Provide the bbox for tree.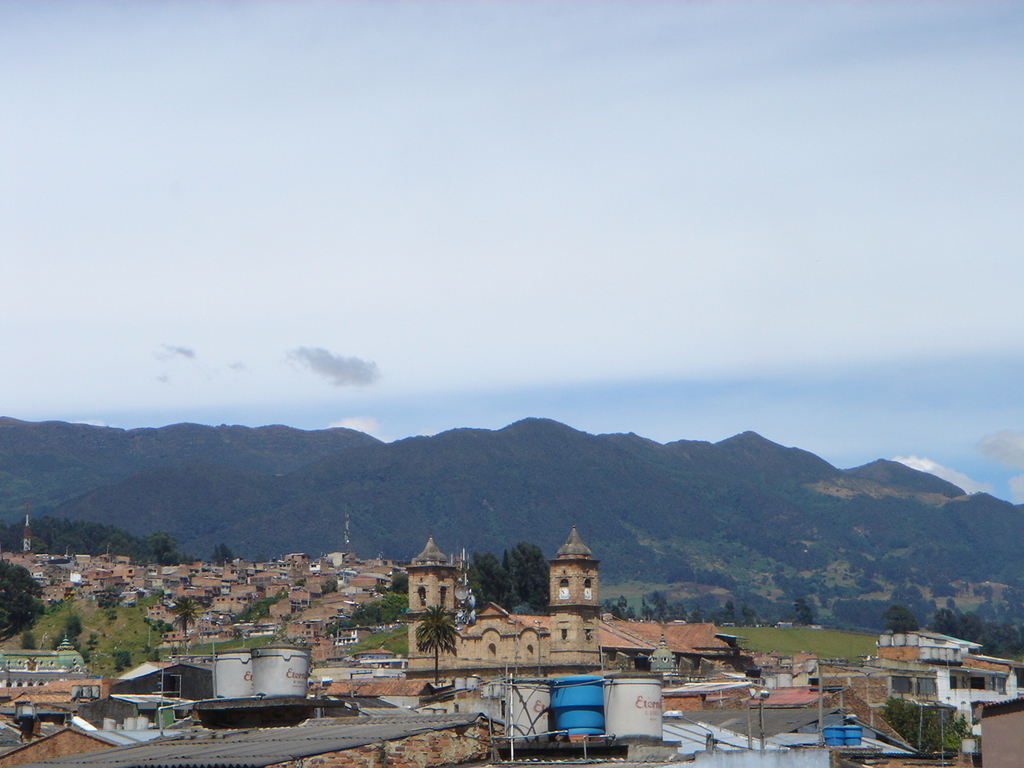
[x1=253, y1=551, x2=267, y2=563].
